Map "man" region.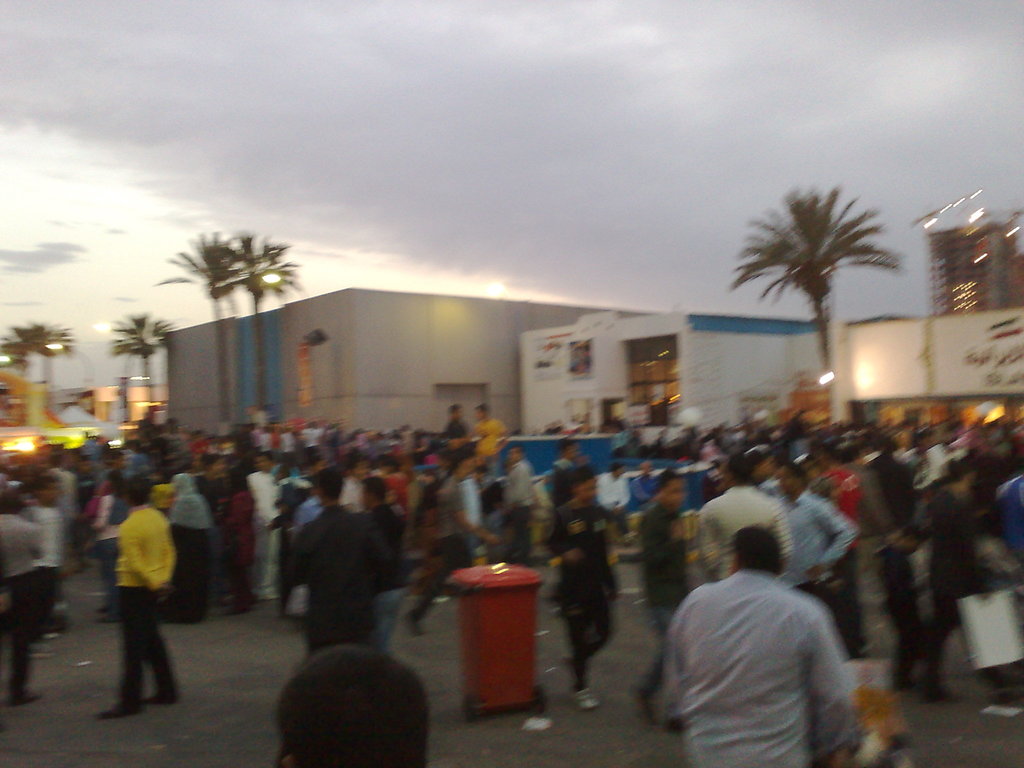
Mapped to box=[100, 478, 177, 715].
